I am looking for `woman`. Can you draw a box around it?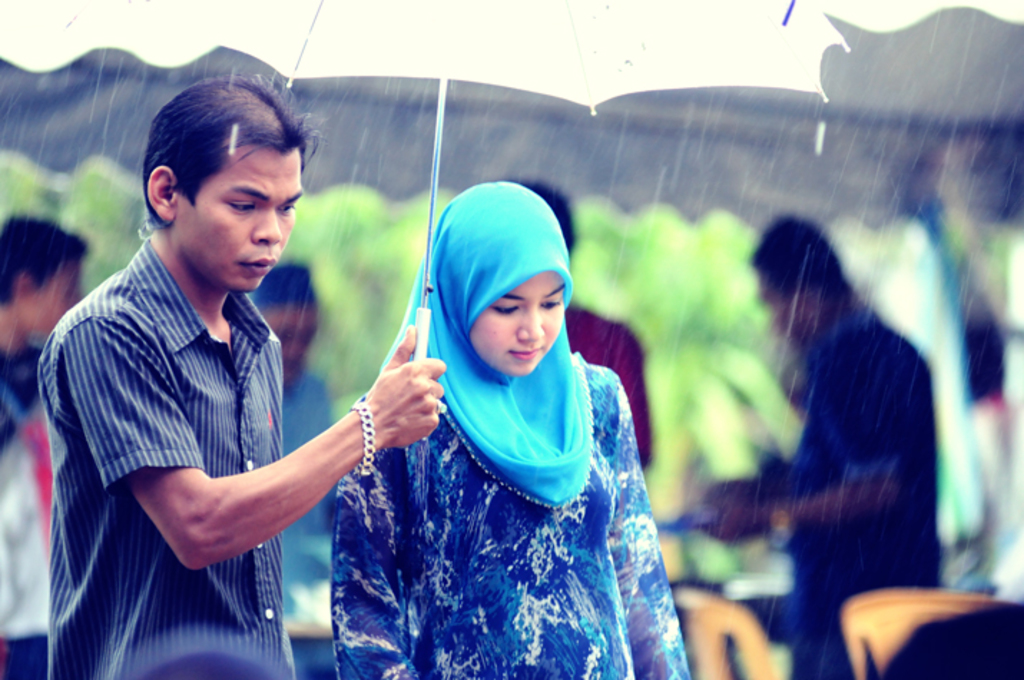
Sure, the bounding box is l=253, t=165, r=695, b=657.
